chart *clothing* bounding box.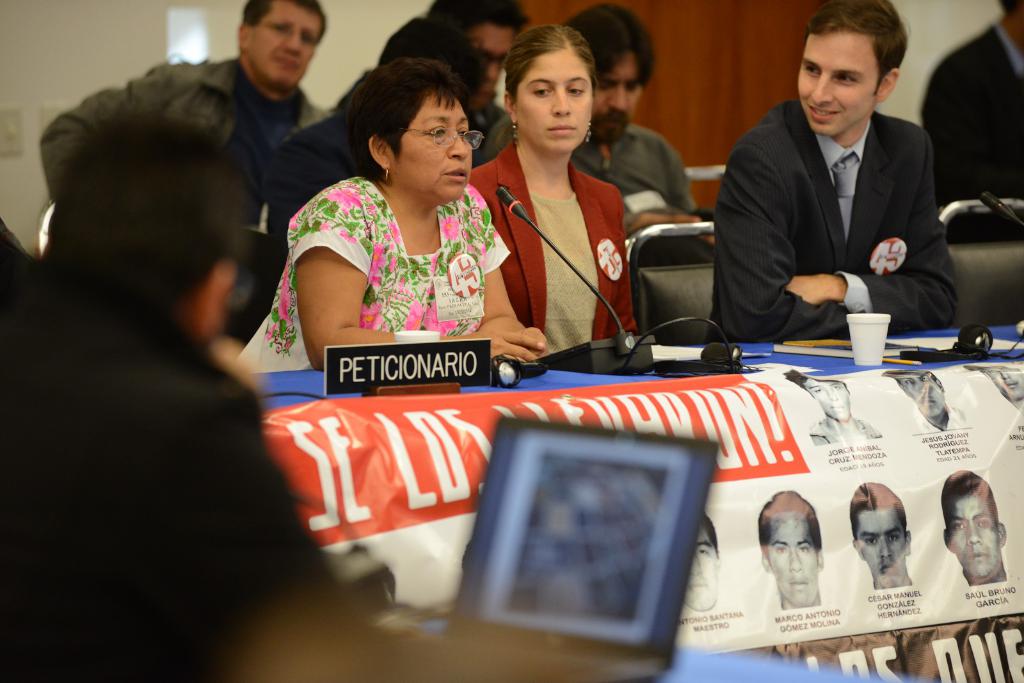
Charted: rect(234, 173, 509, 367).
